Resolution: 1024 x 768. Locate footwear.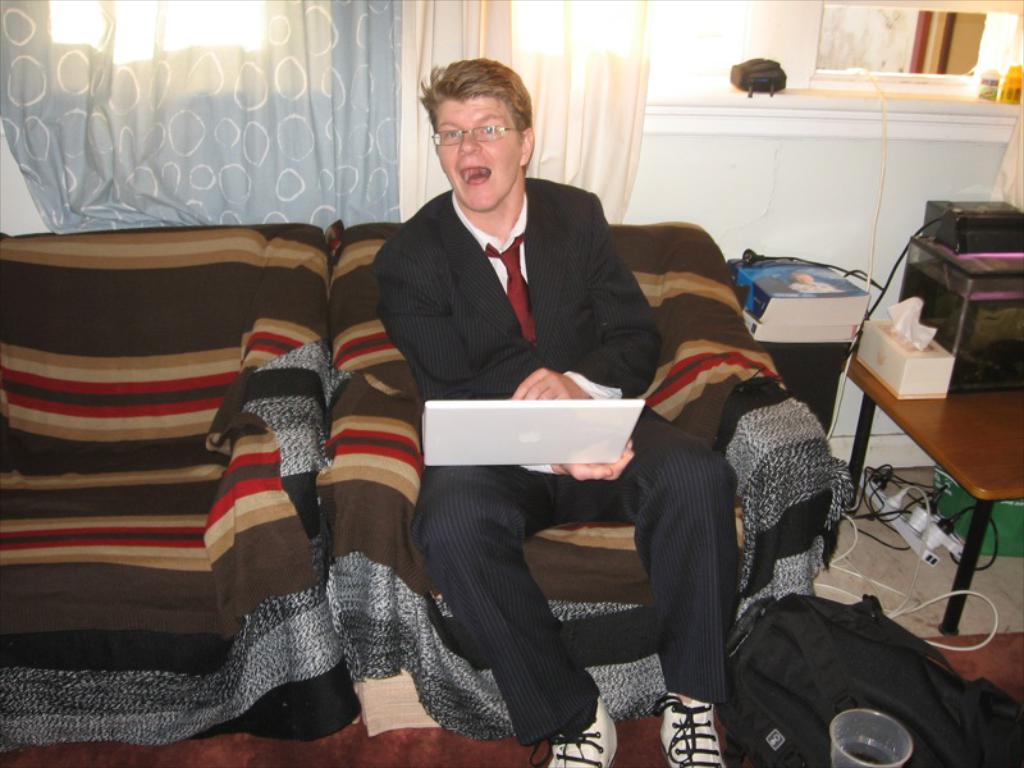
BBox(654, 690, 726, 767).
